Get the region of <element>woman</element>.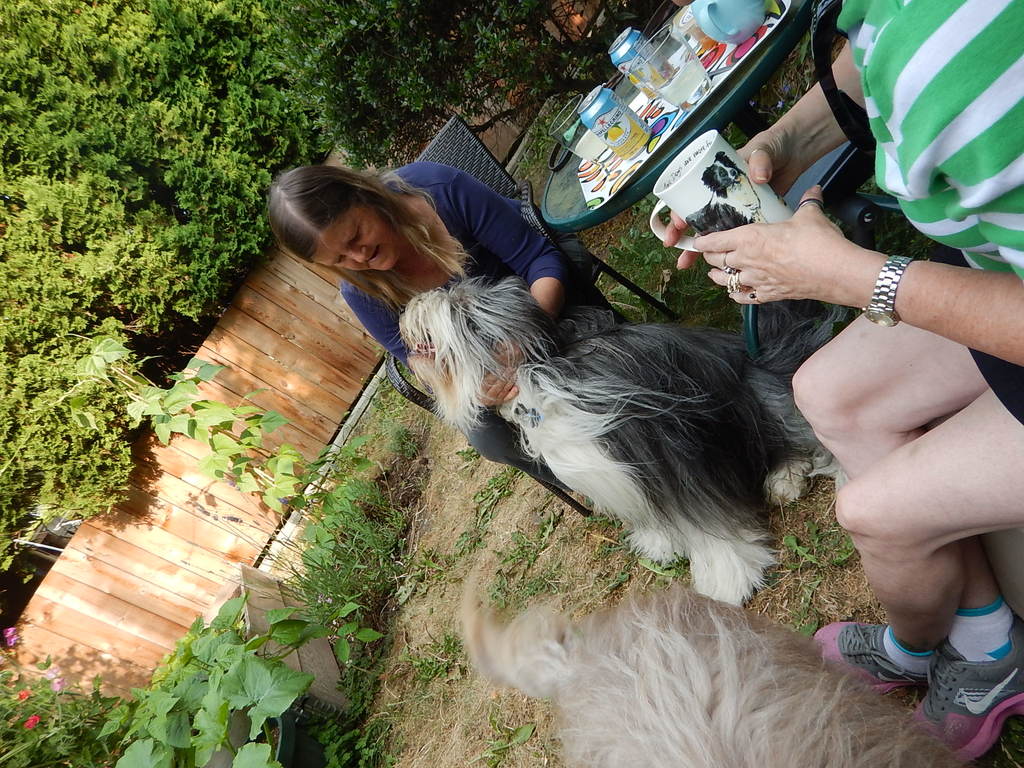
l=266, t=168, r=634, b=490.
